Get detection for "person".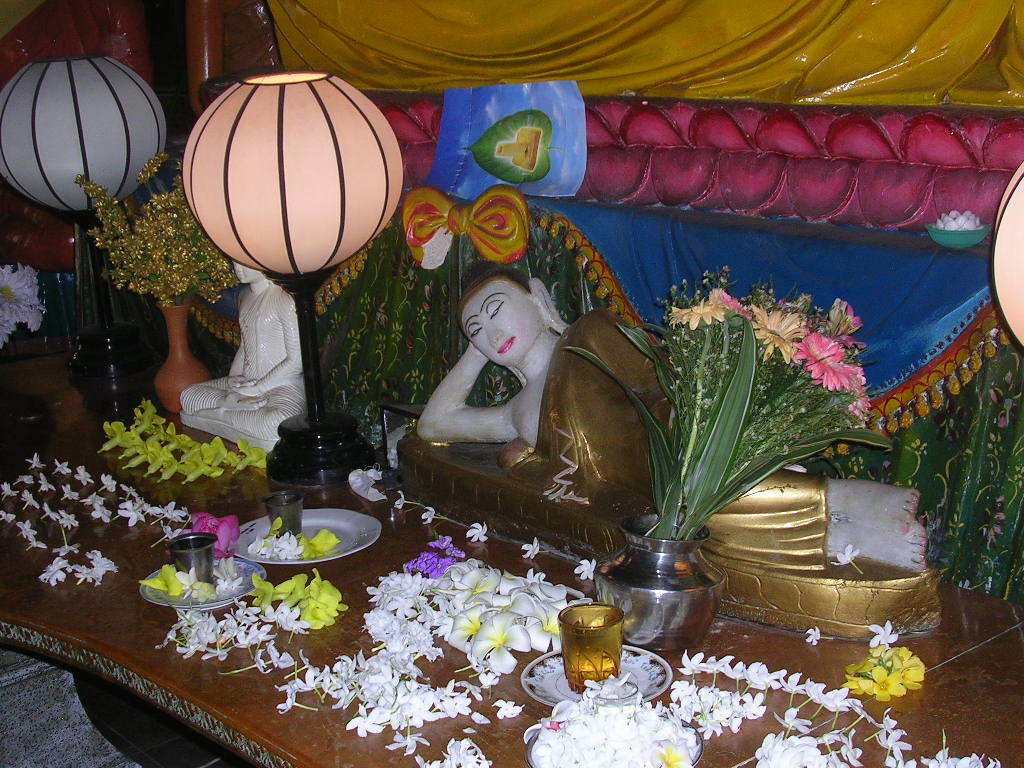
Detection: region(180, 260, 304, 443).
